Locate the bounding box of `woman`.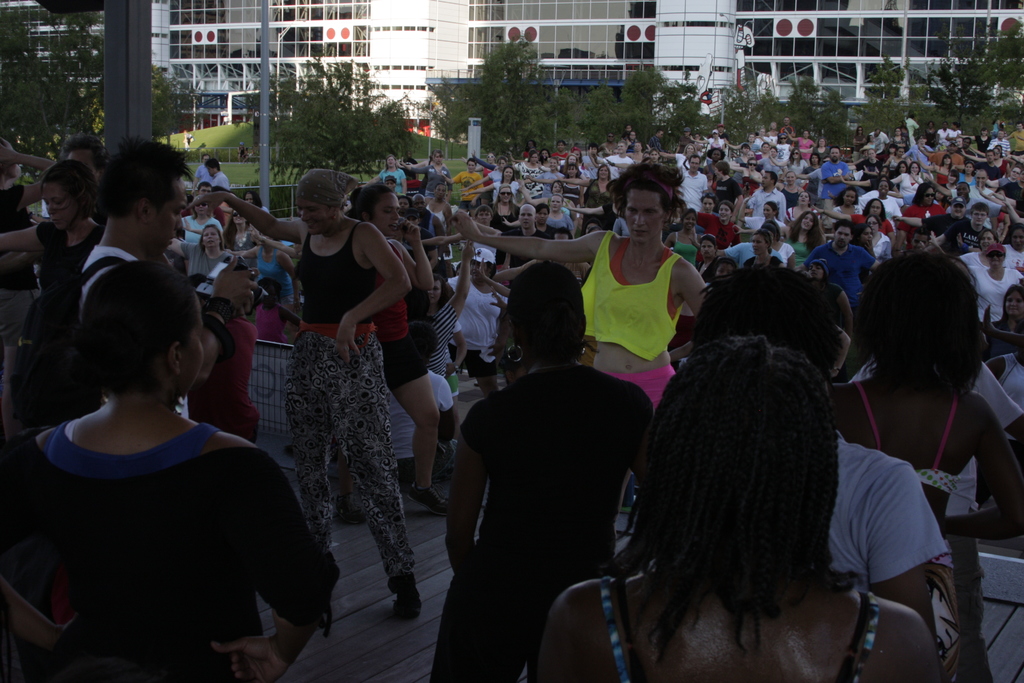
Bounding box: bbox(522, 149, 545, 175).
